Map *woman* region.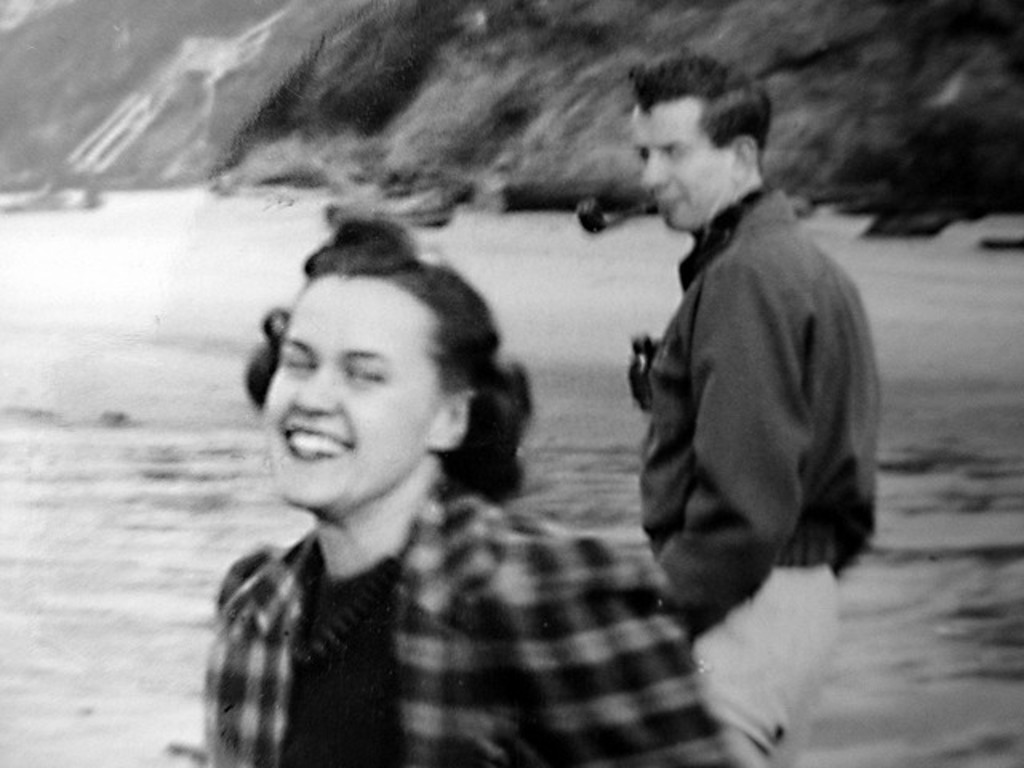
Mapped to 189 218 725 766.
